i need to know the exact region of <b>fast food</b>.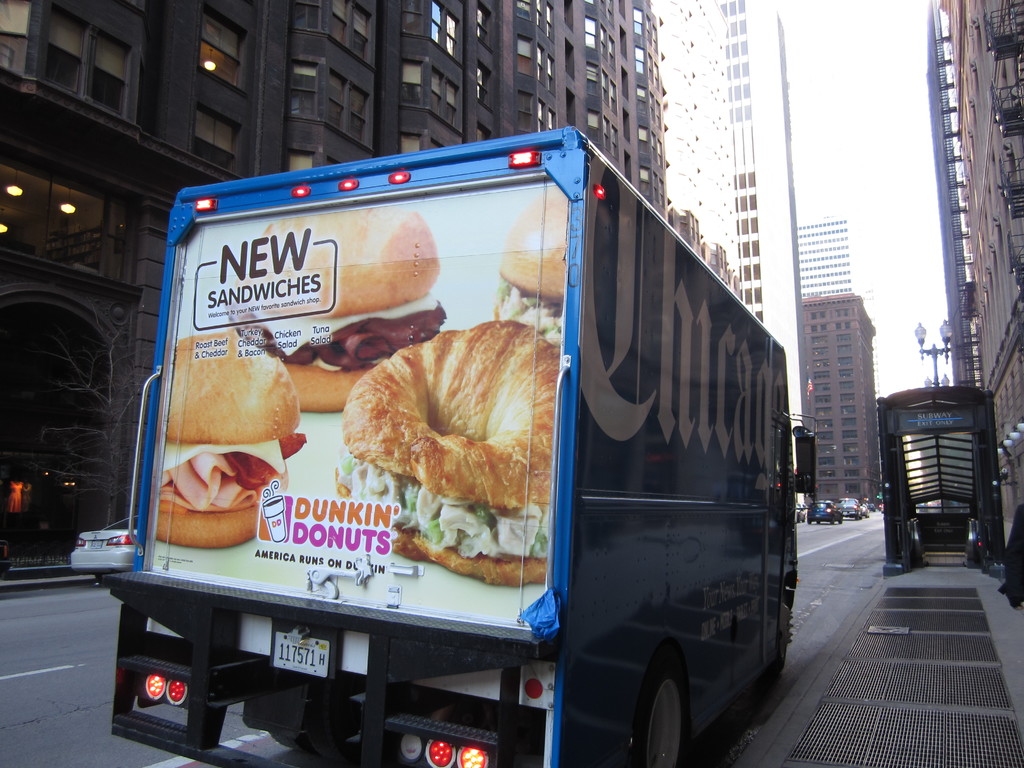
Region: x1=494, y1=184, x2=570, y2=348.
